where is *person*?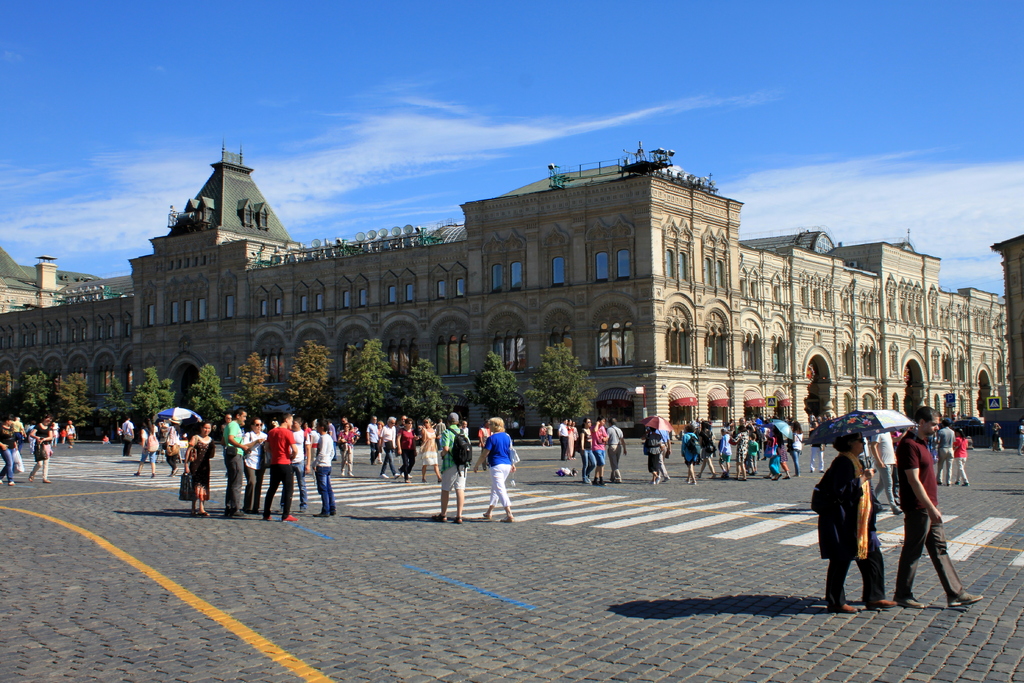
806 425 886 609.
